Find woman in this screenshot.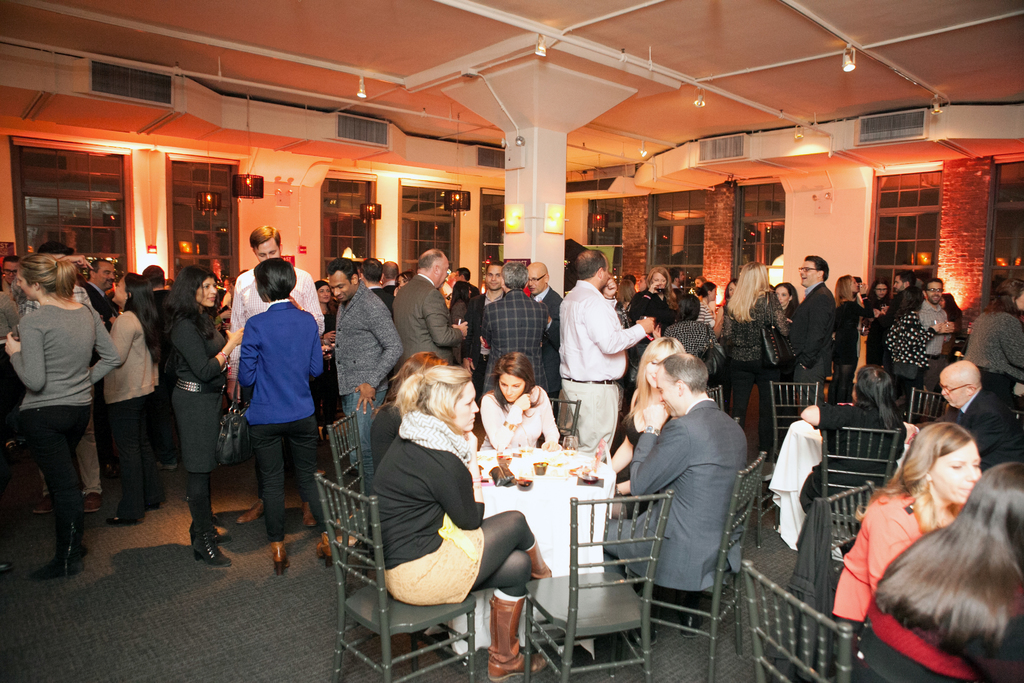
The bounding box for woman is 848/461/1023/680.
